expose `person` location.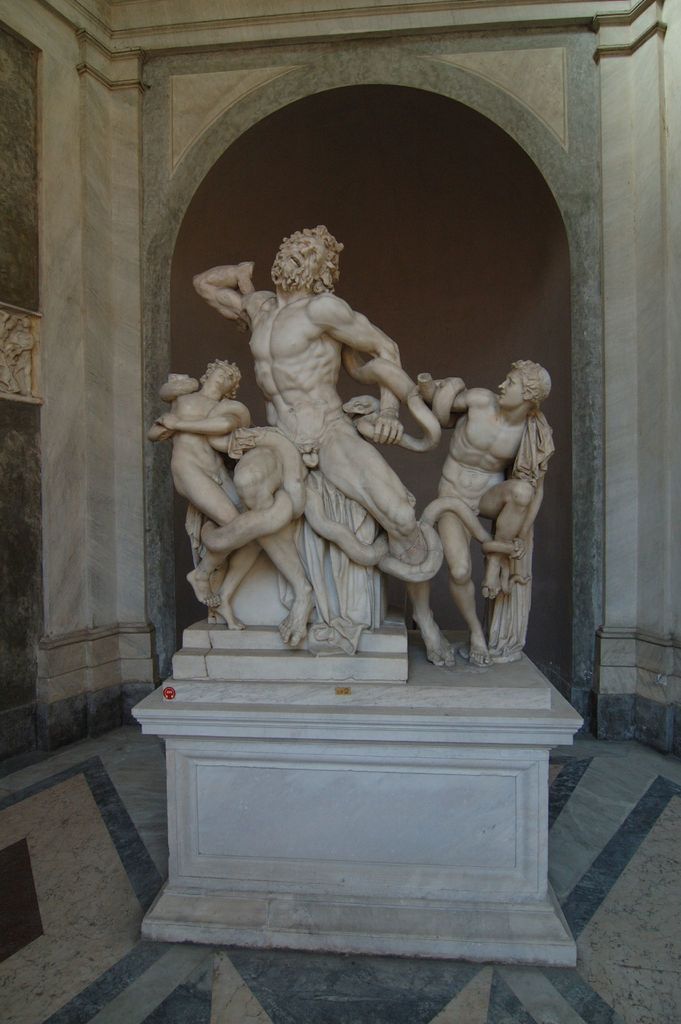
Exposed at Rect(418, 359, 554, 662).
